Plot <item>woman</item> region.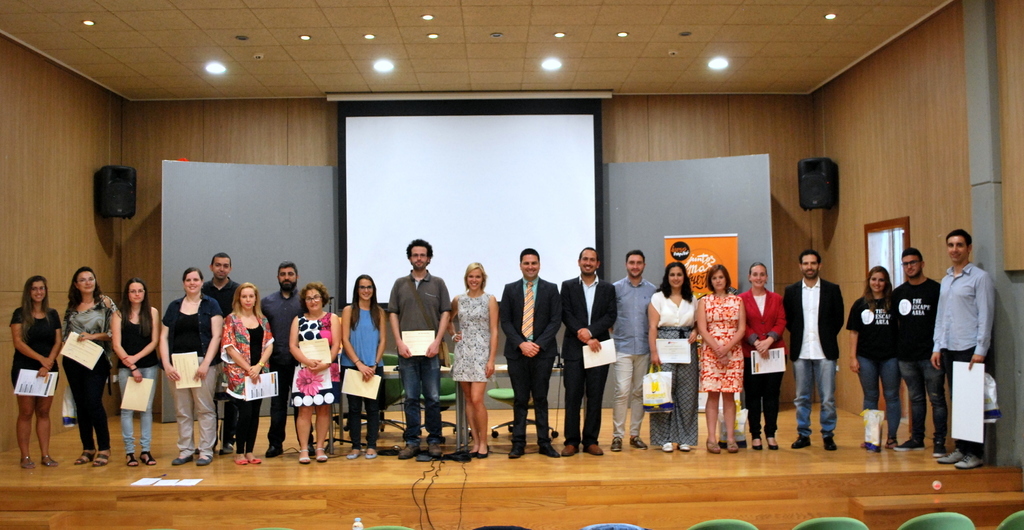
Plotted at box(745, 260, 785, 451).
